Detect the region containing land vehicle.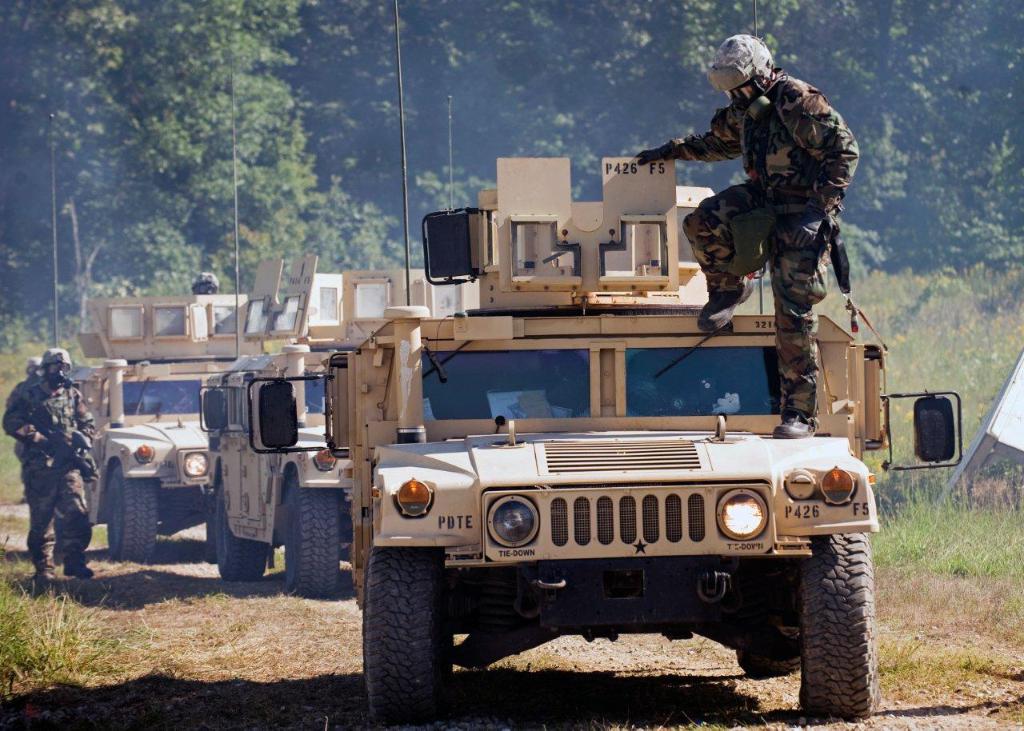
pyautogui.locateOnScreen(69, 268, 247, 570).
